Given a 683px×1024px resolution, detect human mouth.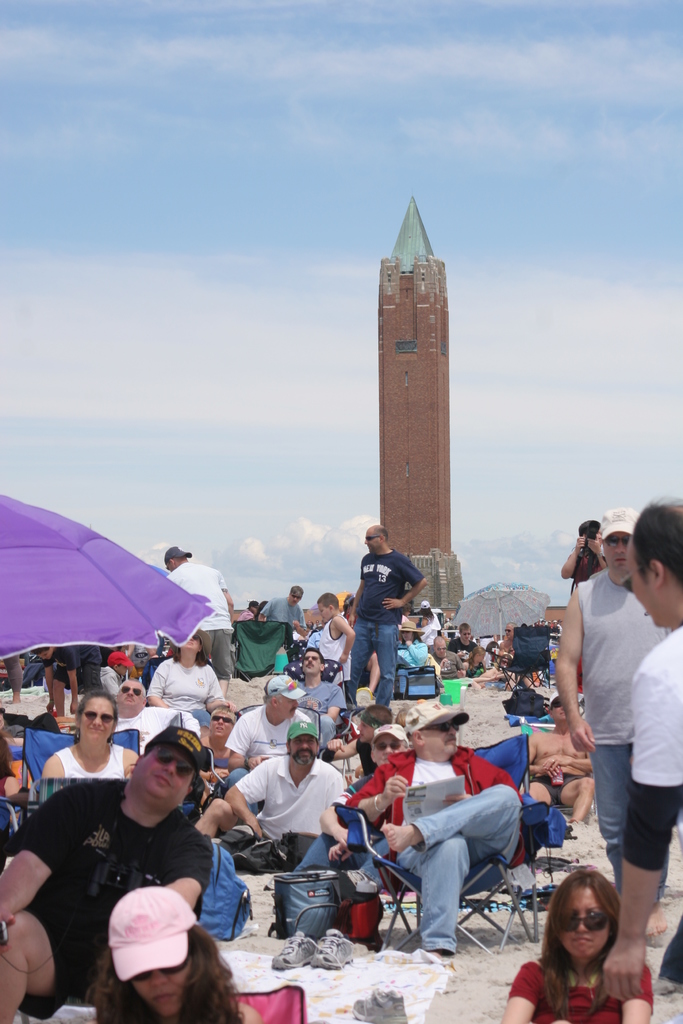
150,772,176,793.
